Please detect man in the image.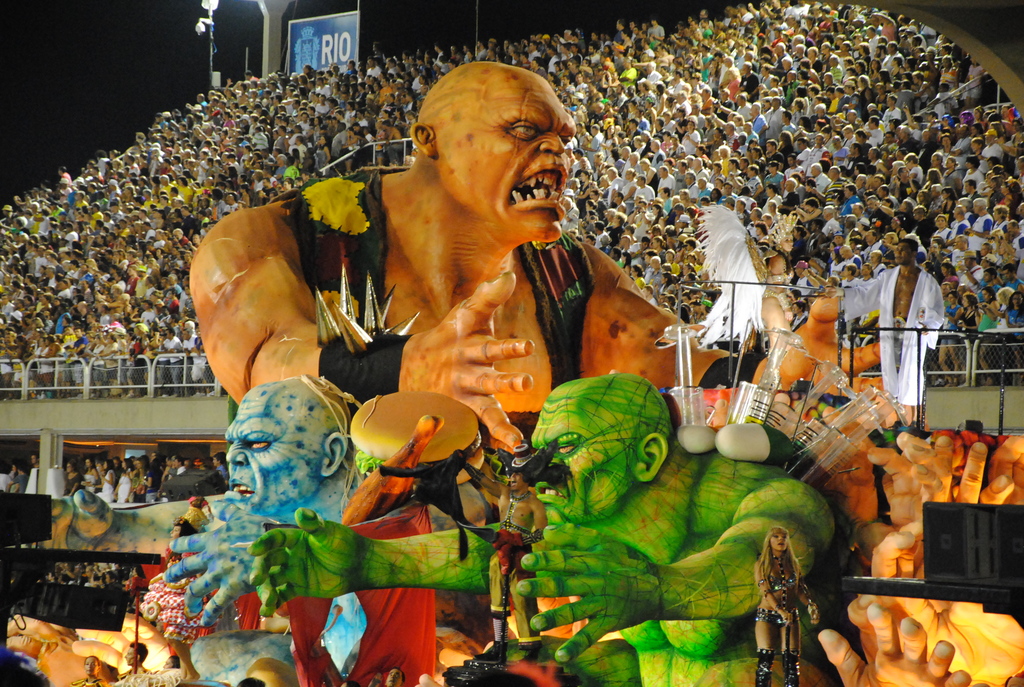
208, 396, 531, 686.
